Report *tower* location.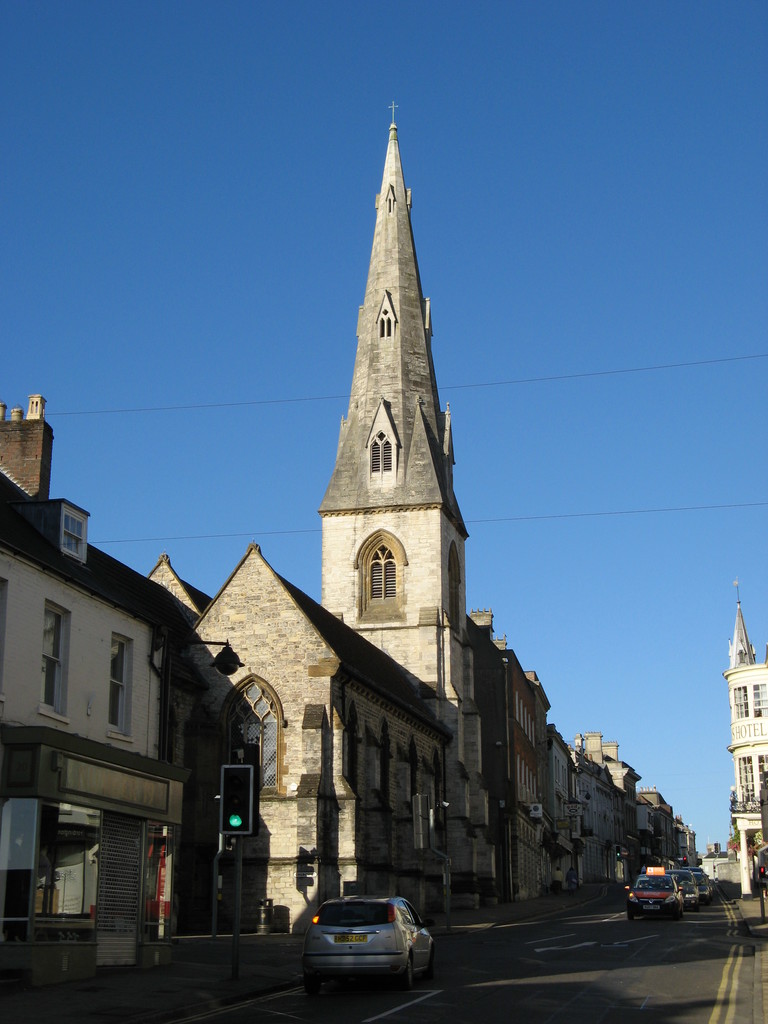
Report: BBox(182, 72, 591, 870).
